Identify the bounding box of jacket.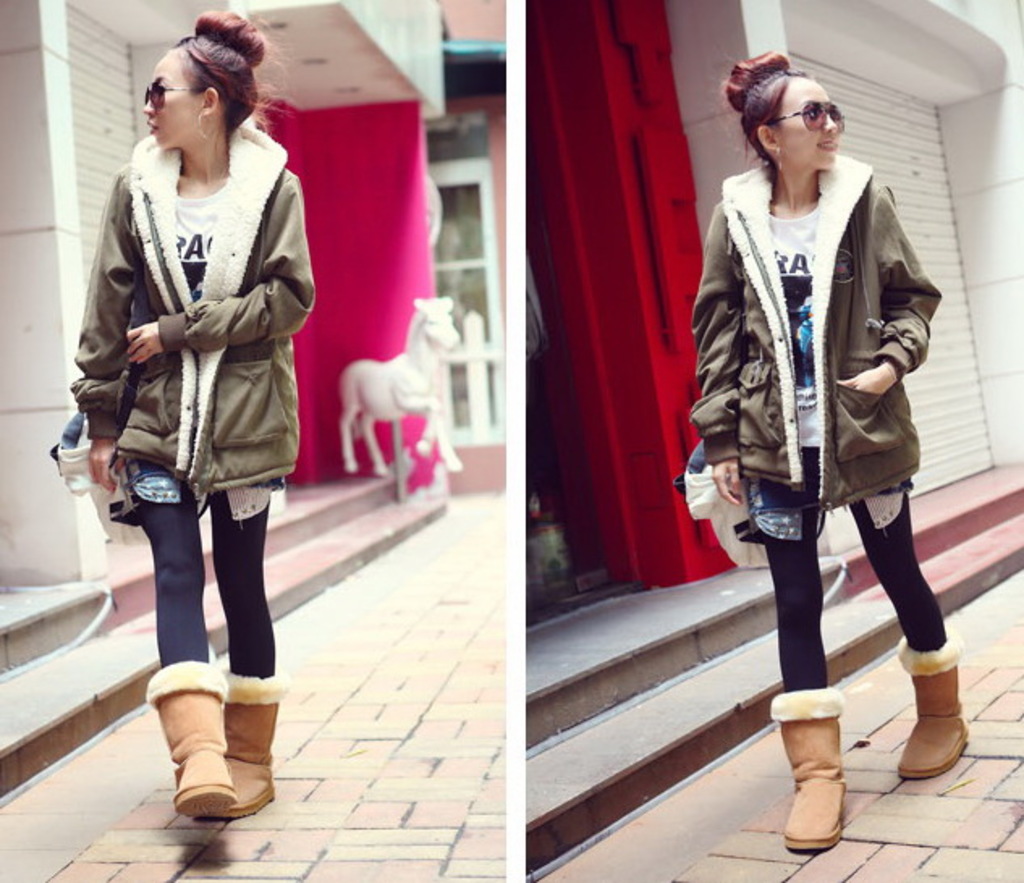
[x1=710, y1=112, x2=935, y2=496].
